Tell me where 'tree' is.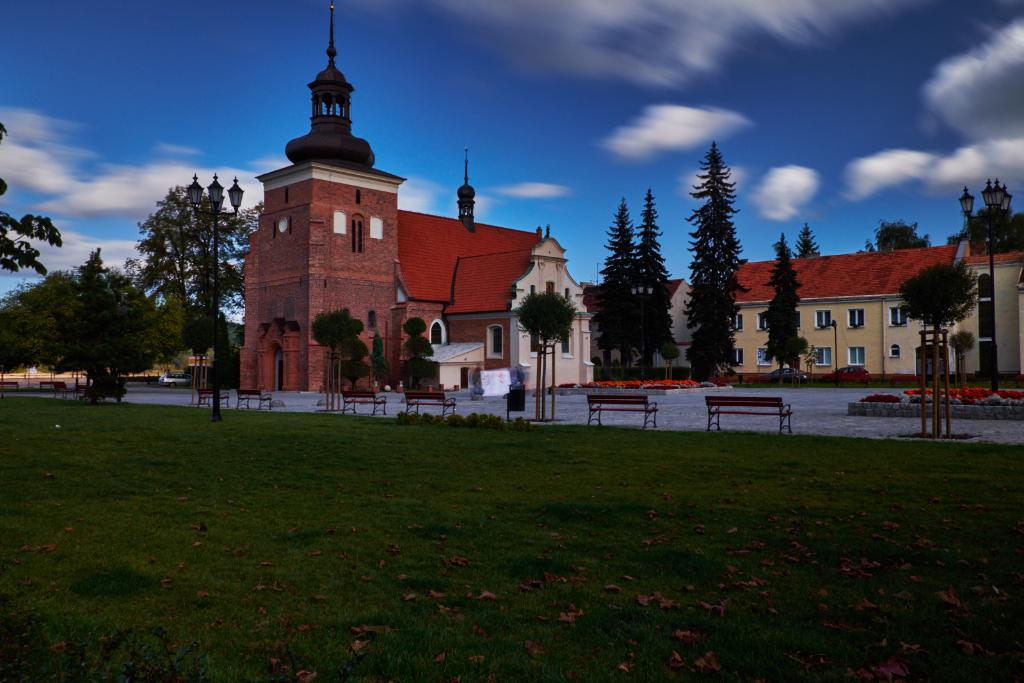
'tree' is at bbox=(947, 328, 974, 391).
